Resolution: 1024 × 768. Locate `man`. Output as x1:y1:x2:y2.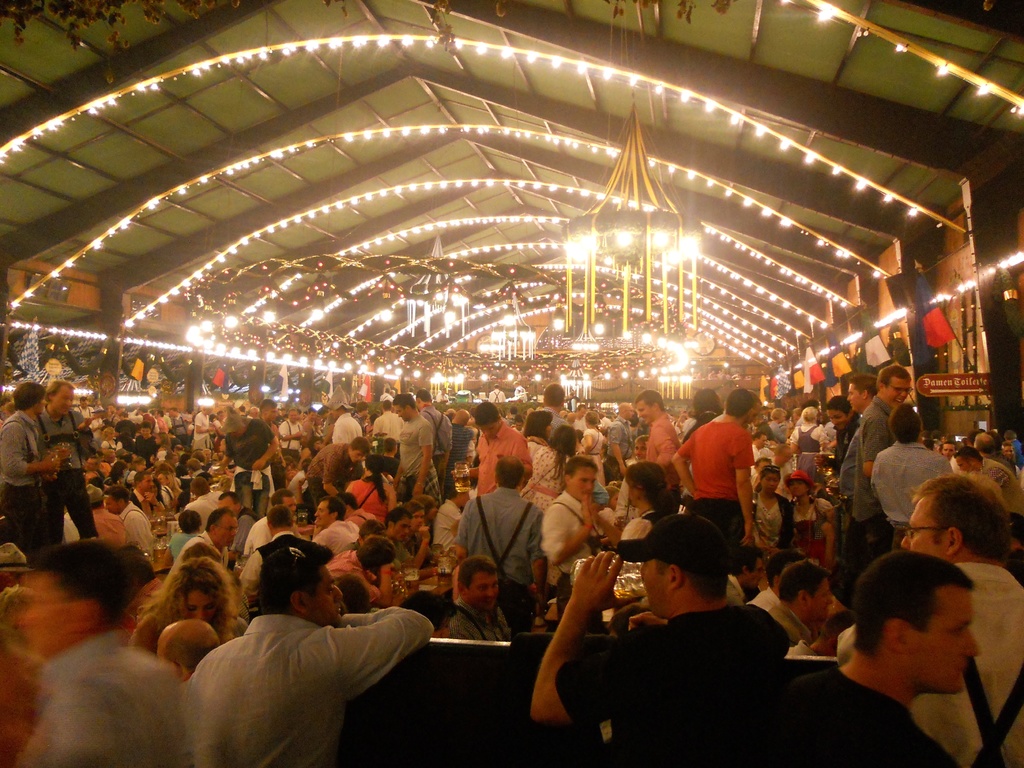
752:549:982:767.
